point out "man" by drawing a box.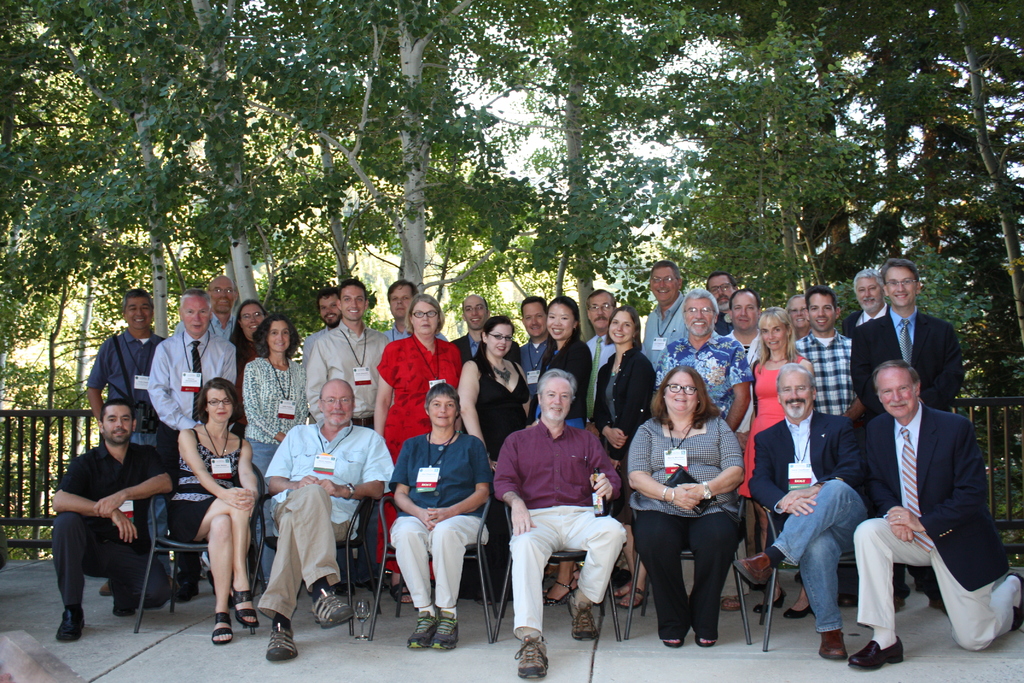
<region>143, 286, 250, 600</region>.
